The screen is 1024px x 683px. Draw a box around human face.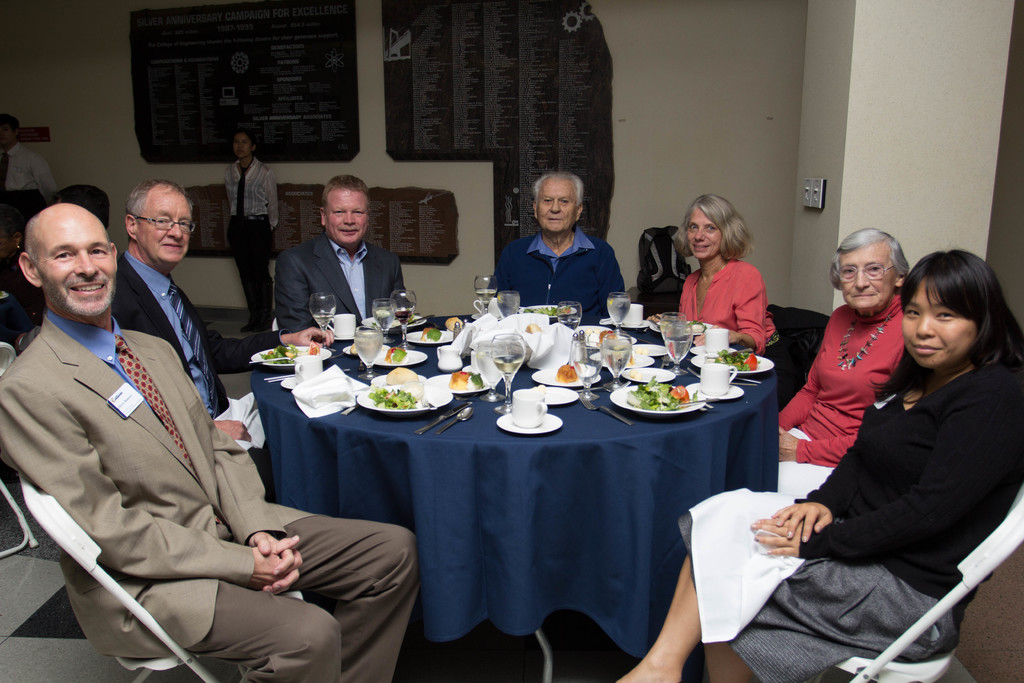
l=685, t=204, r=716, b=254.
